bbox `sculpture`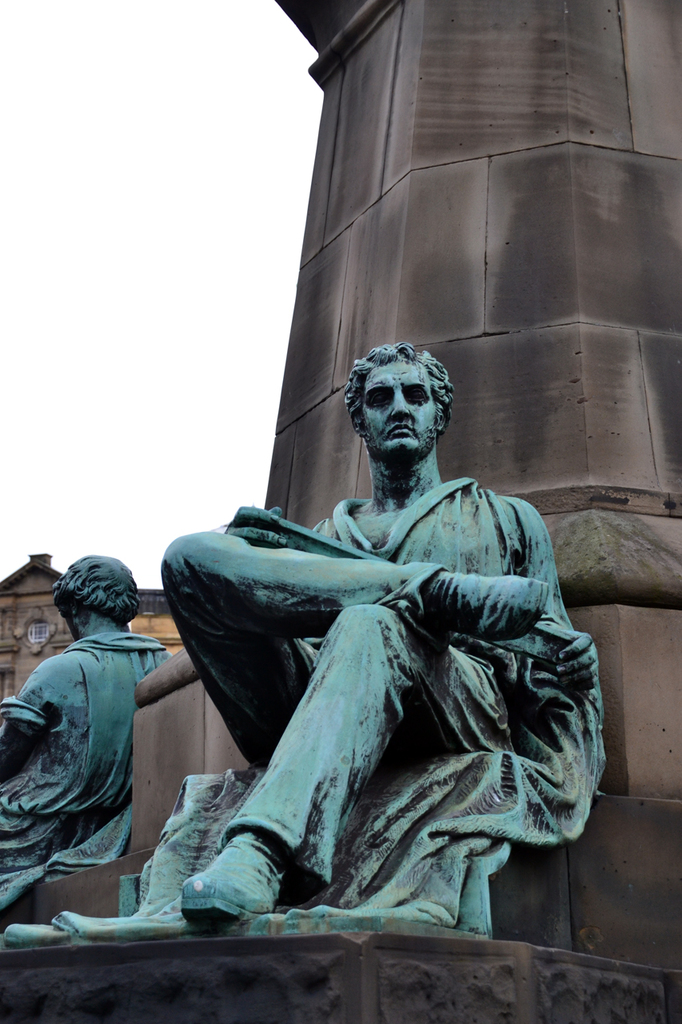
0:330:608:938
